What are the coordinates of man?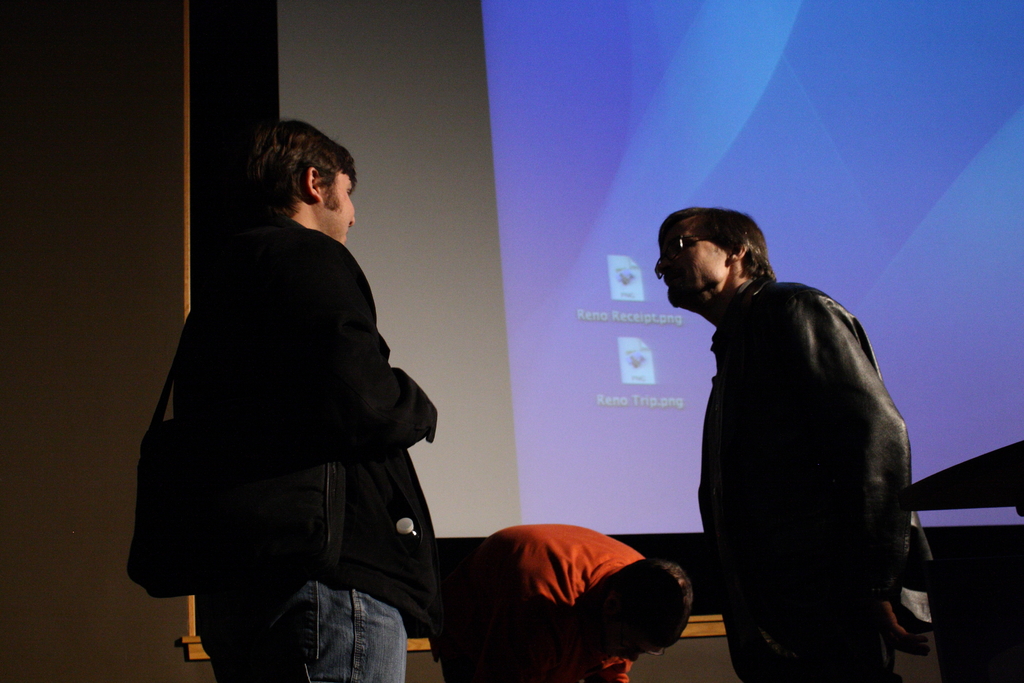
bbox=(651, 208, 933, 682).
